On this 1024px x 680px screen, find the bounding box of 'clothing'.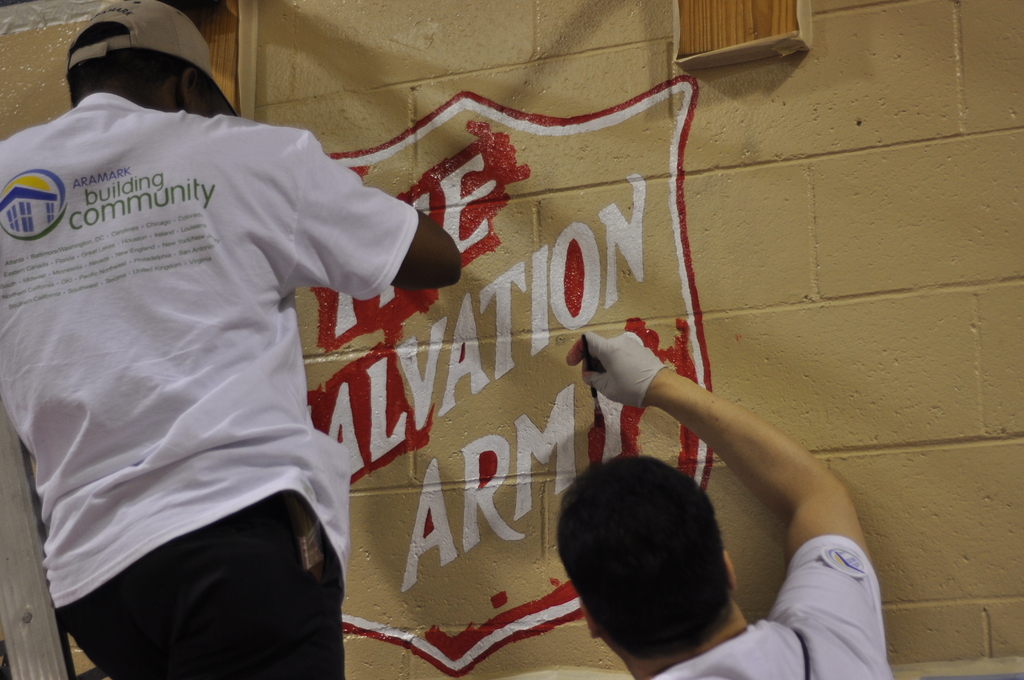
Bounding box: (0,88,422,679).
